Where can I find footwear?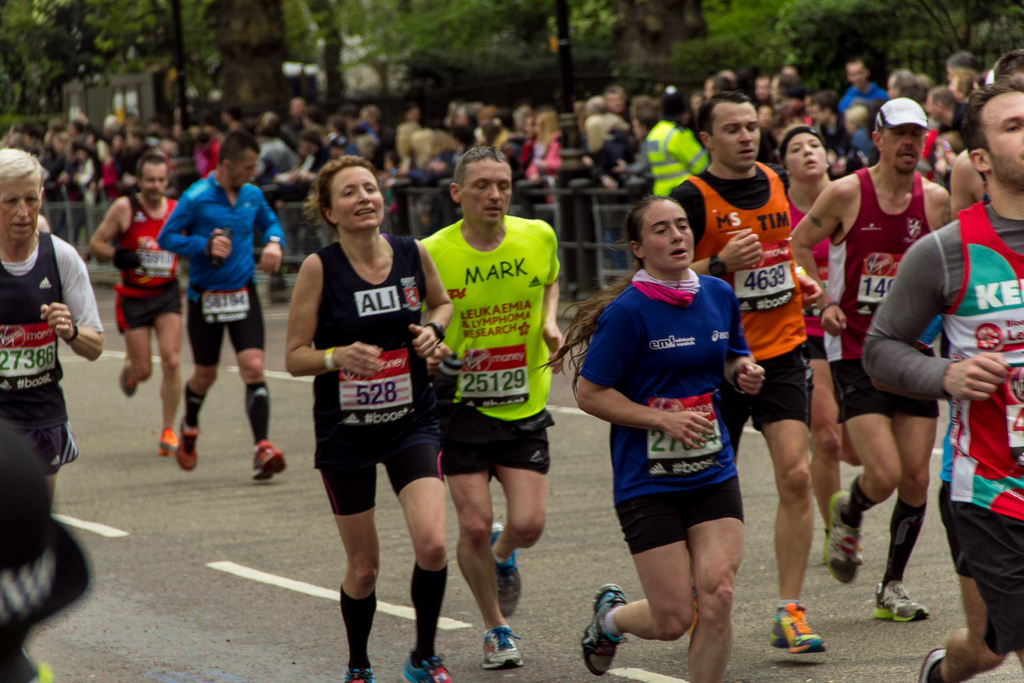
You can find it at [left=584, top=584, right=630, bottom=676].
